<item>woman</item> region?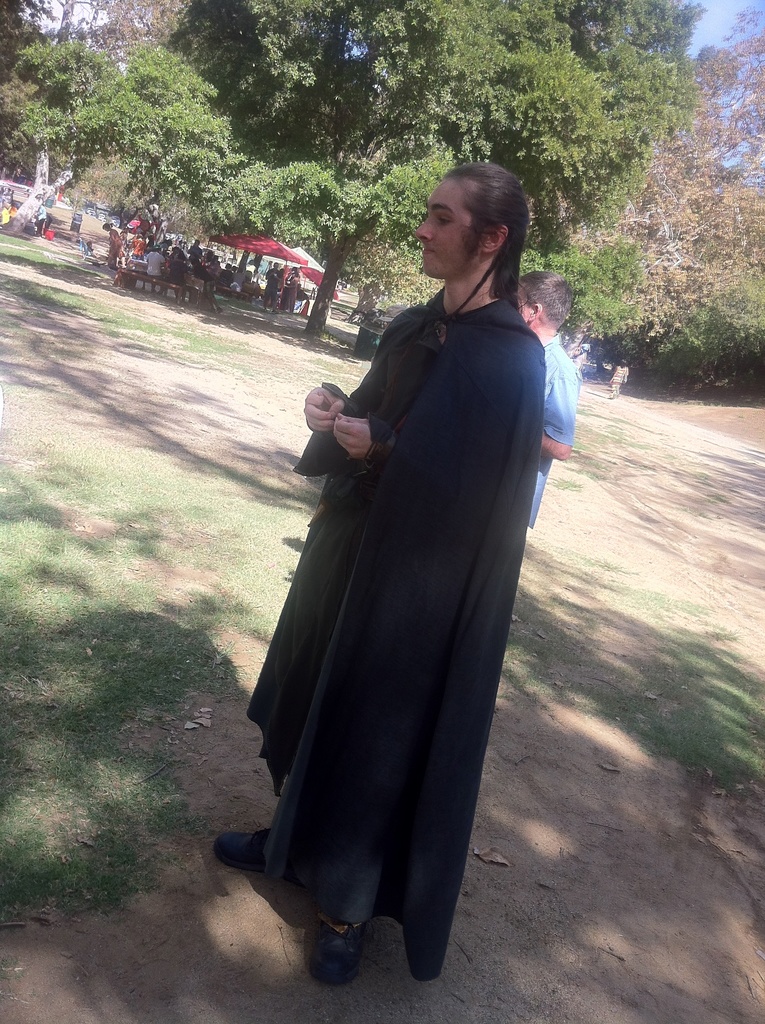
l=608, t=360, r=629, b=401
